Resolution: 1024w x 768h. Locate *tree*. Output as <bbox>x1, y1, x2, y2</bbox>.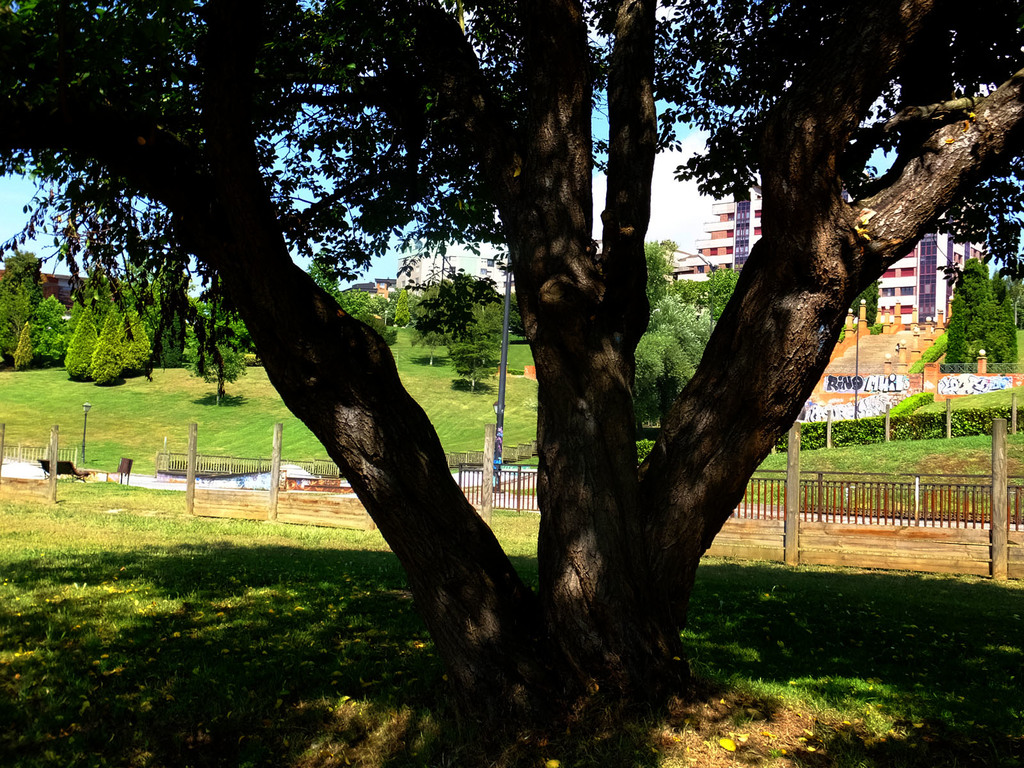
<bbox>28, 285, 67, 364</bbox>.
